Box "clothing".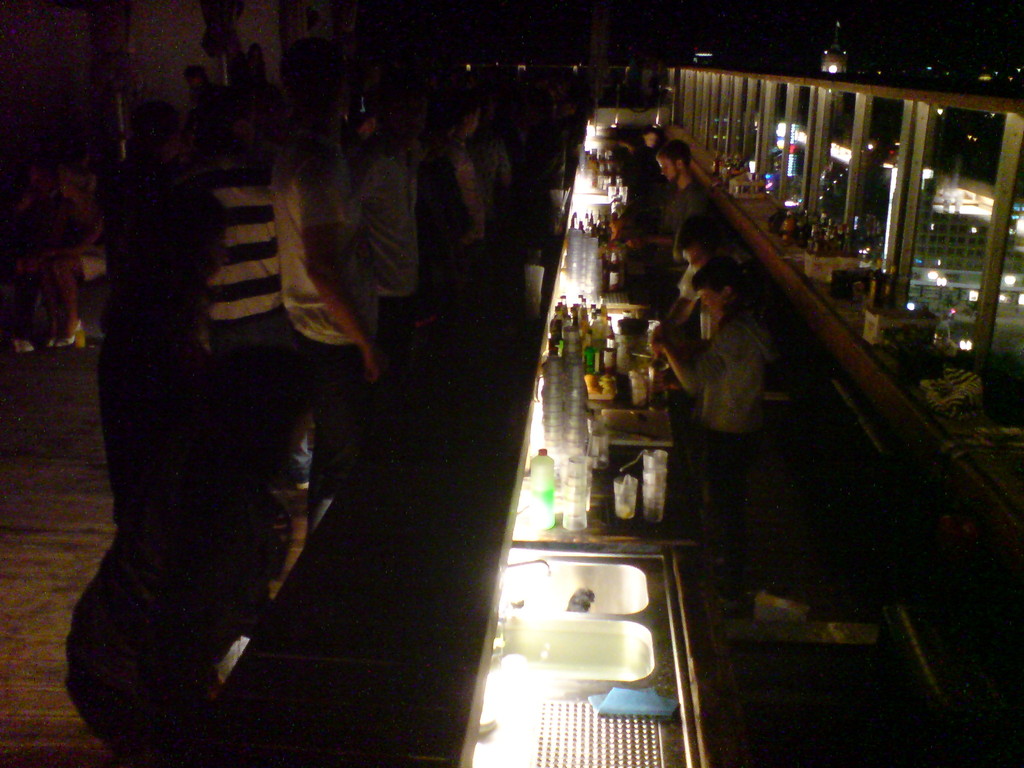
(357, 152, 418, 332).
